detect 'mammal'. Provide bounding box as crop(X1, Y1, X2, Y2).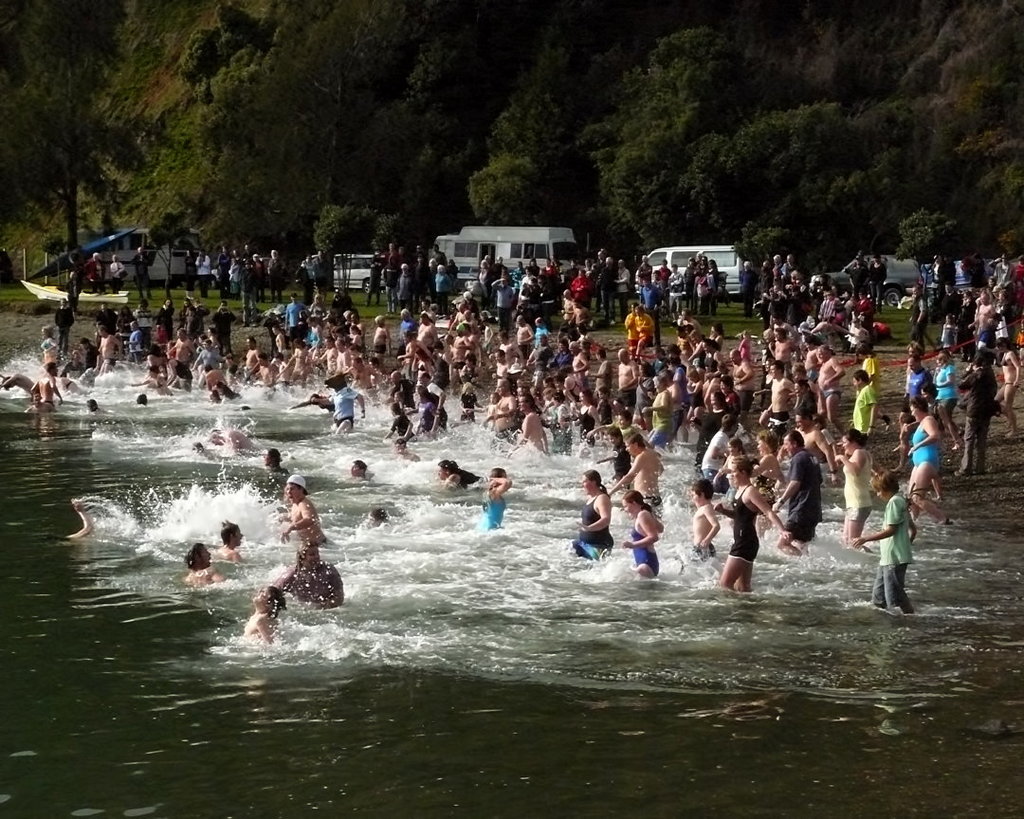
crop(246, 585, 291, 642).
